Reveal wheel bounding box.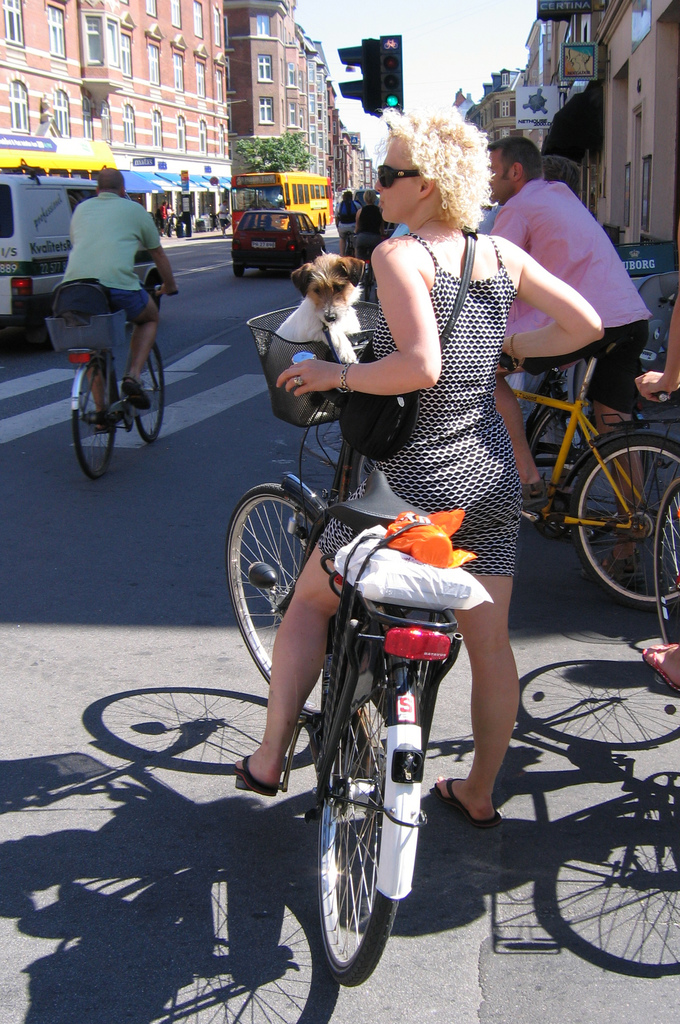
Revealed: {"x1": 651, "y1": 477, "x2": 679, "y2": 645}.
